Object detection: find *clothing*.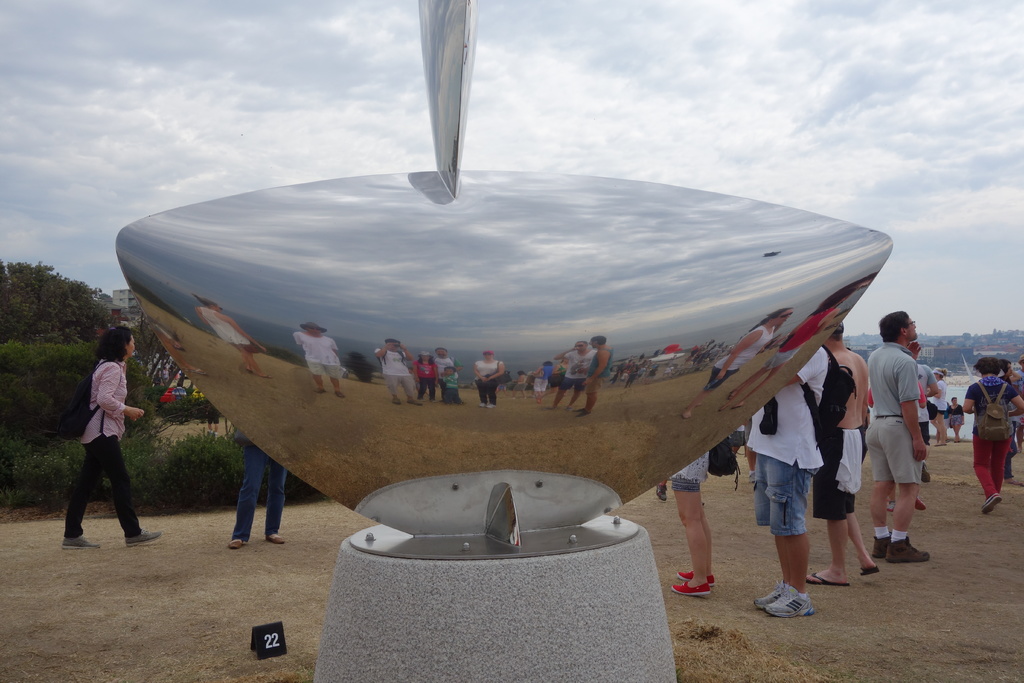
bbox=(959, 381, 1020, 497).
